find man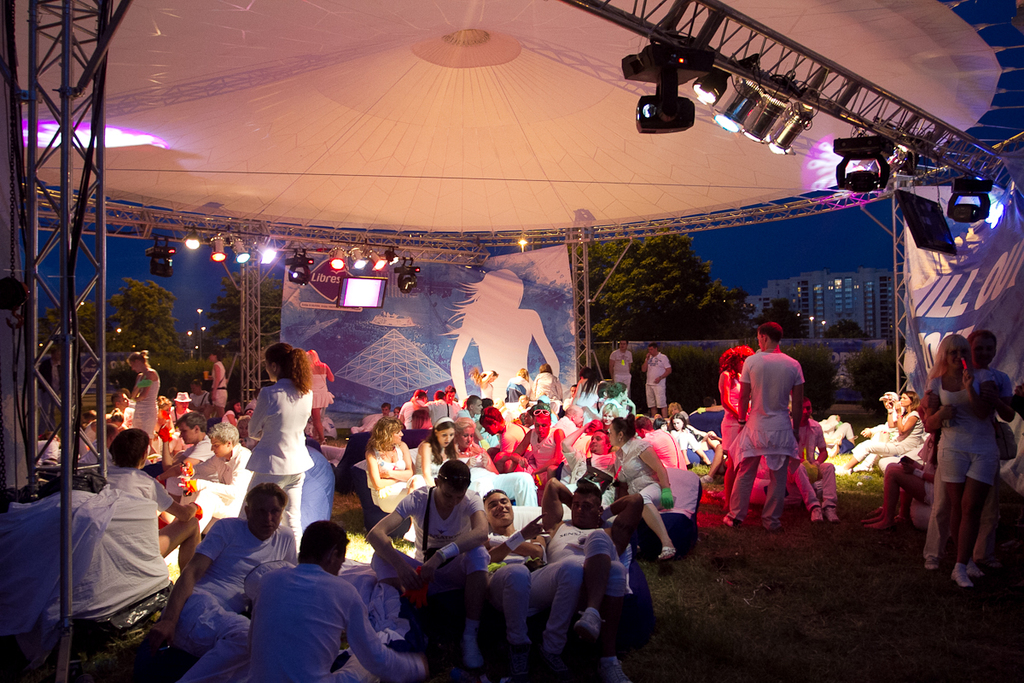
<bbox>608, 336, 628, 397</bbox>
